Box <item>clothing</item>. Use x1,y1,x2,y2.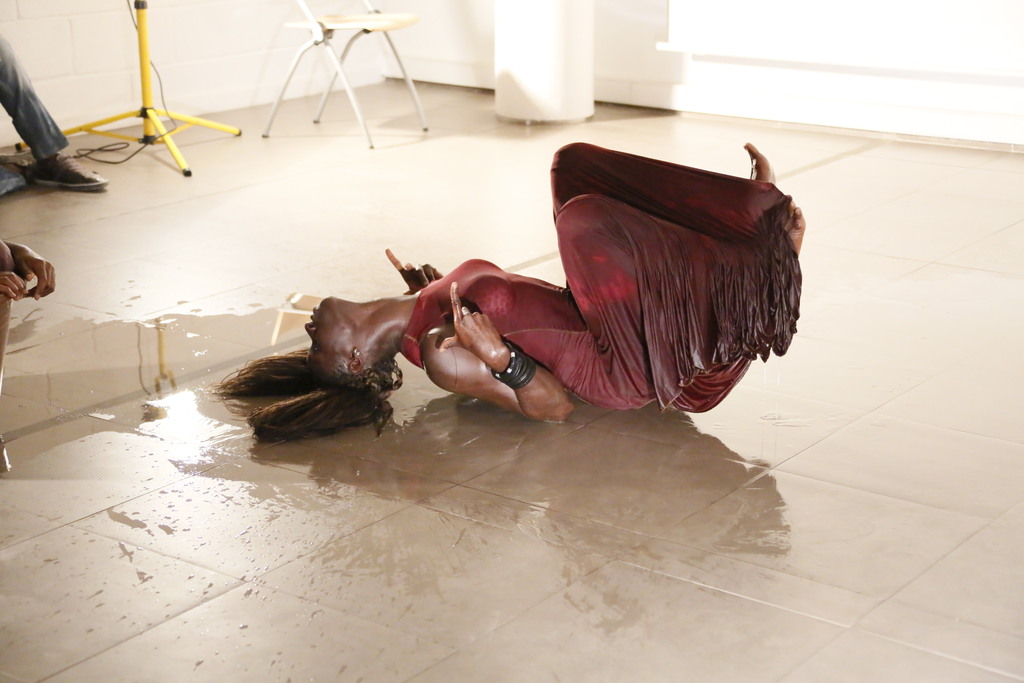
445,122,796,419.
